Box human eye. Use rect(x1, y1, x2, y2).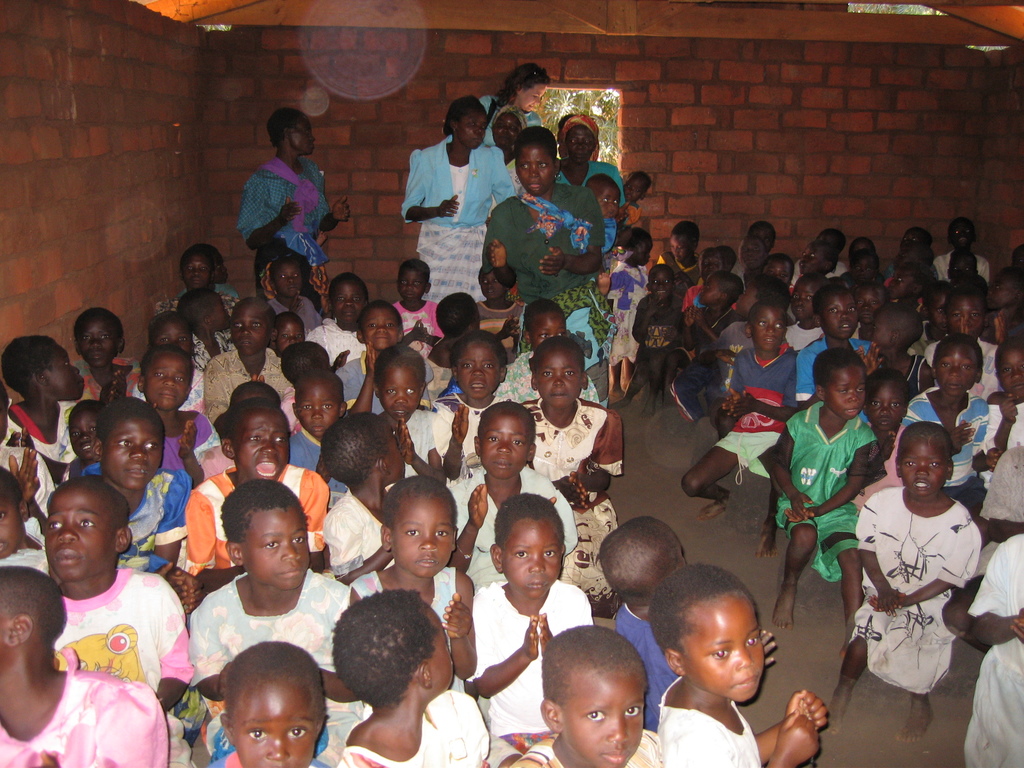
rect(484, 364, 497, 369).
